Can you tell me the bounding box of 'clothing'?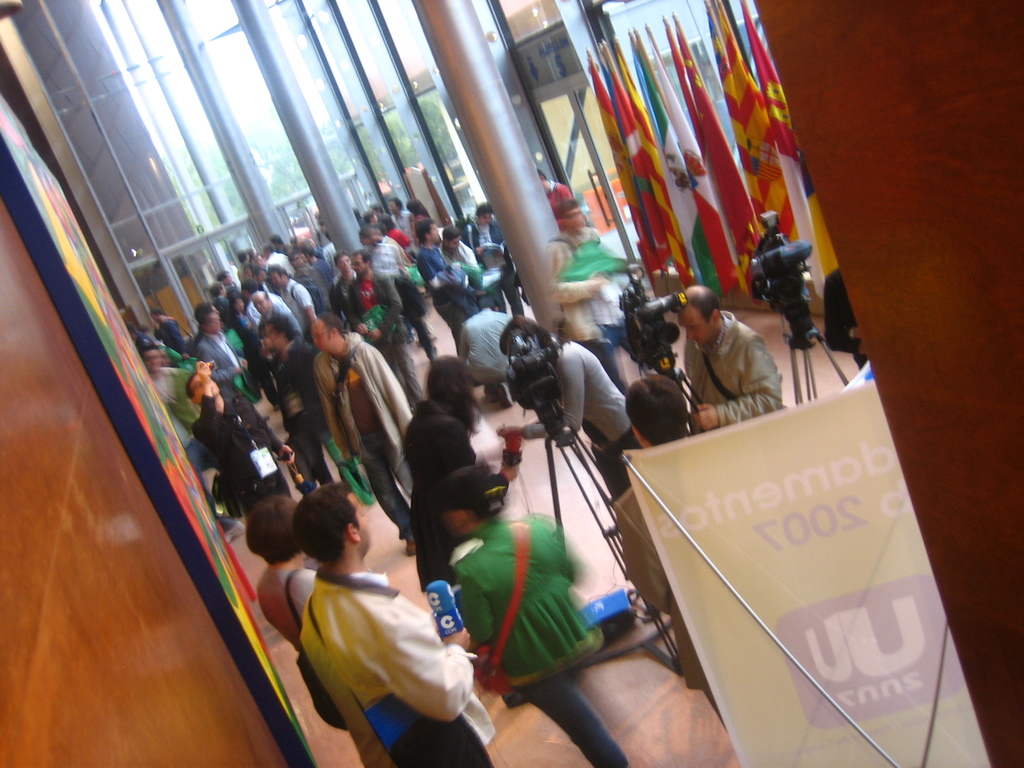
select_region(406, 468, 507, 591).
